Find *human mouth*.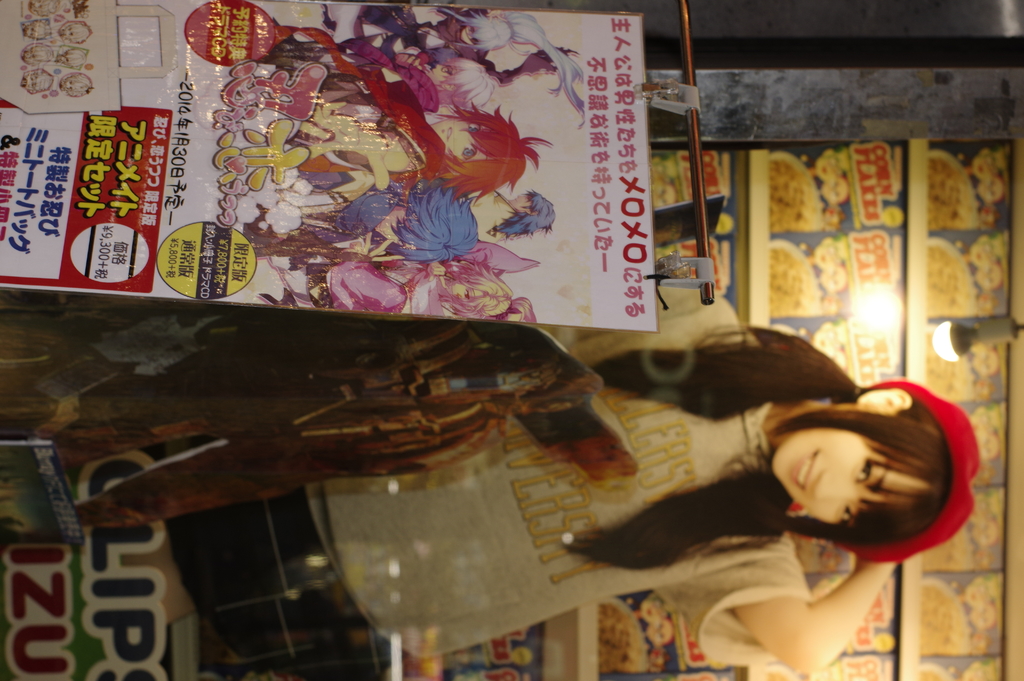
BBox(432, 69, 435, 72).
